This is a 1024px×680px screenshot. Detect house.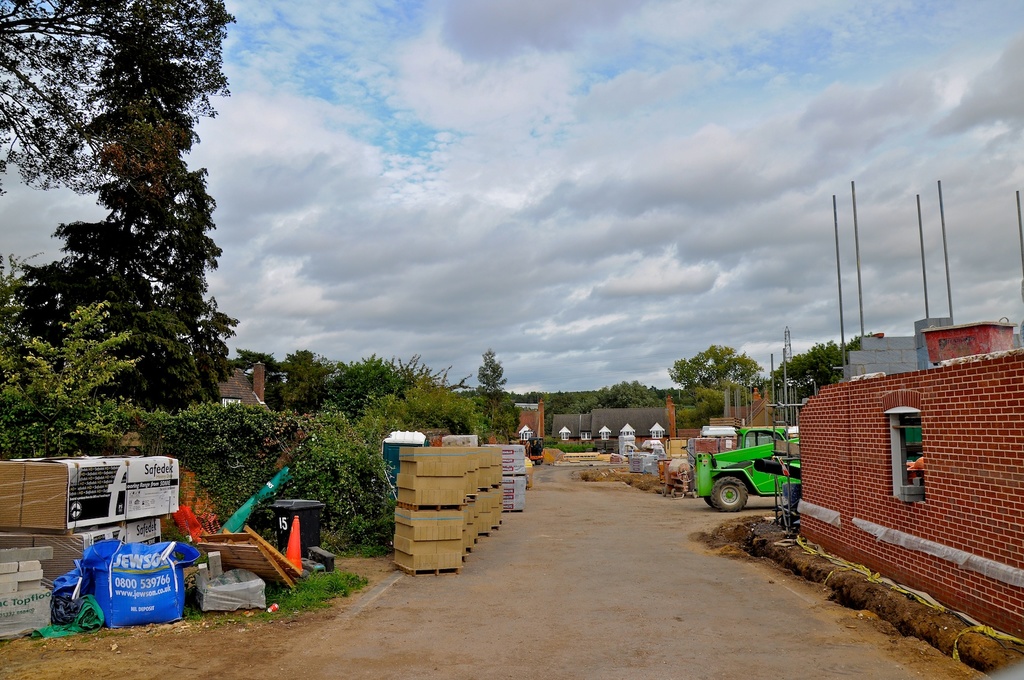
180,345,272,471.
